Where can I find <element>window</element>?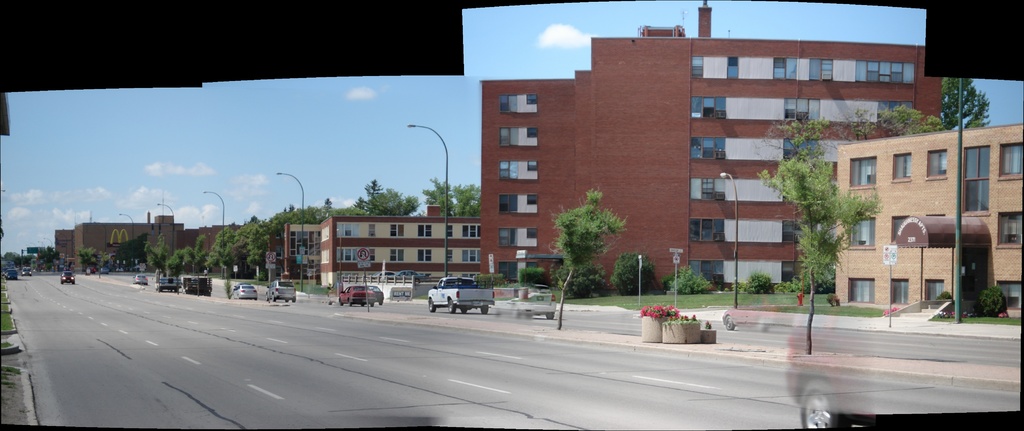
You can find it at bbox=[388, 224, 405, 239].
